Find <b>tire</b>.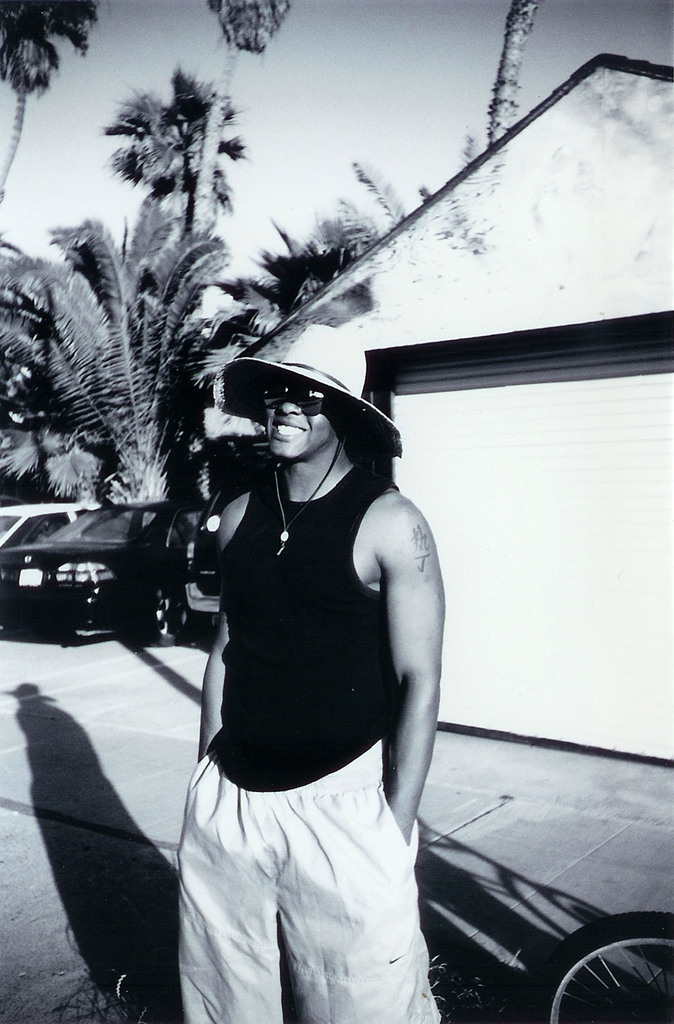
l=149, t=591, r=190, b=646.
